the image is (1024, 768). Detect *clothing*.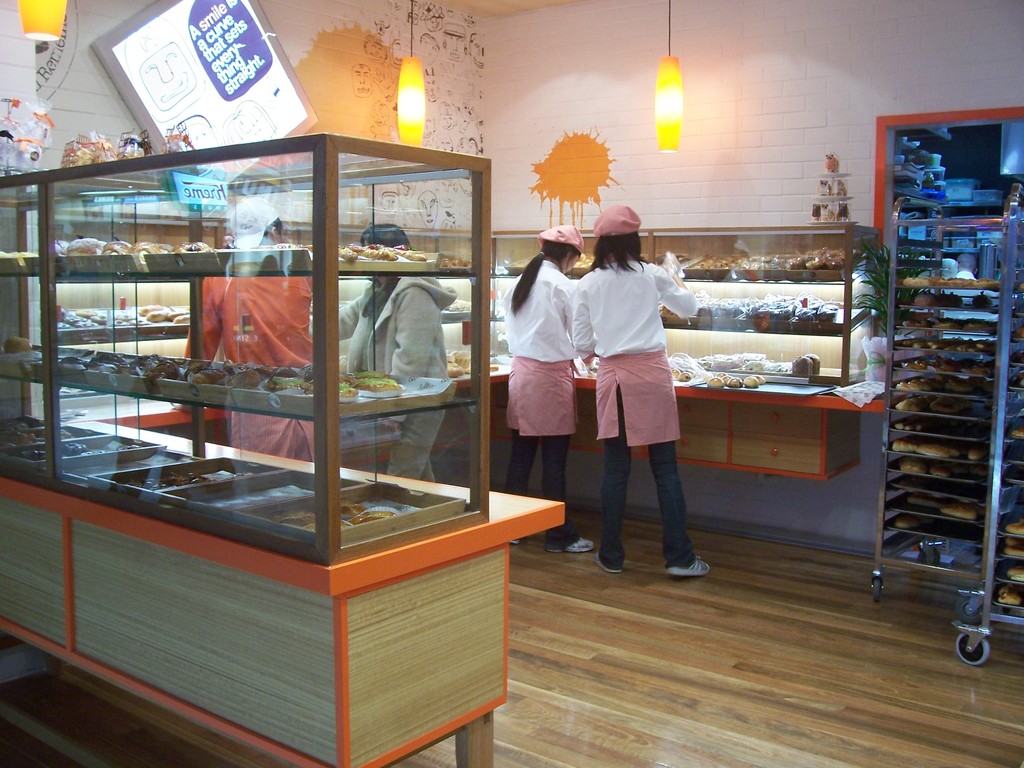
Detection: 506,258,595,552.
